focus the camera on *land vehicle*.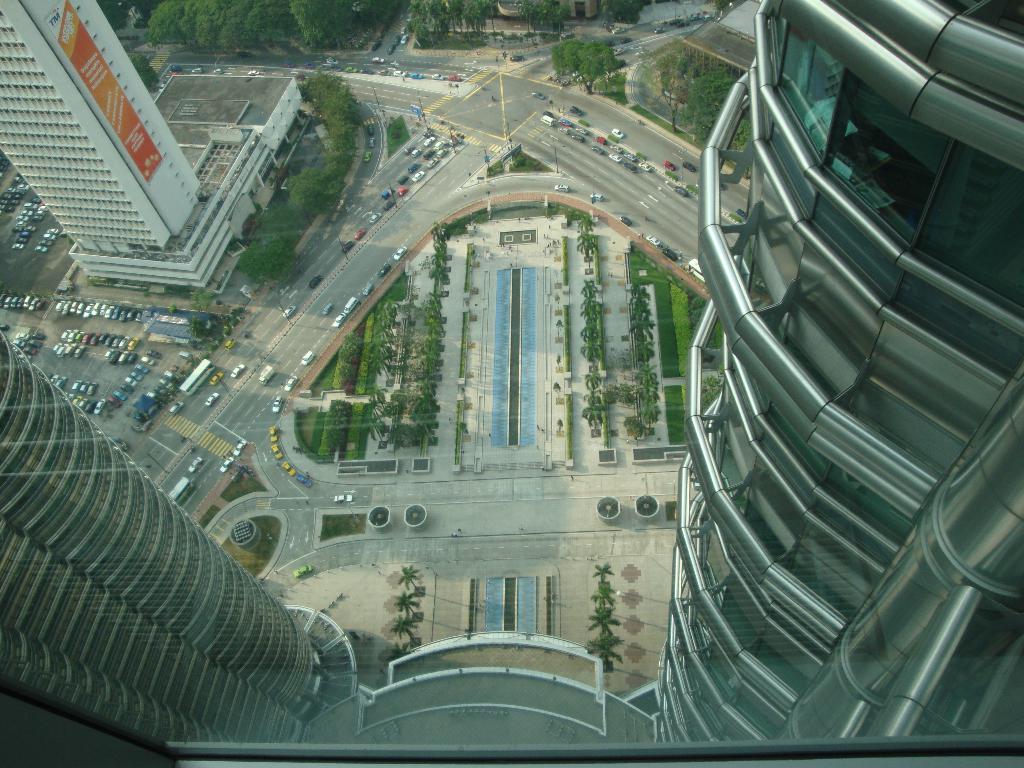
Focus region: (234,440,246,458).
